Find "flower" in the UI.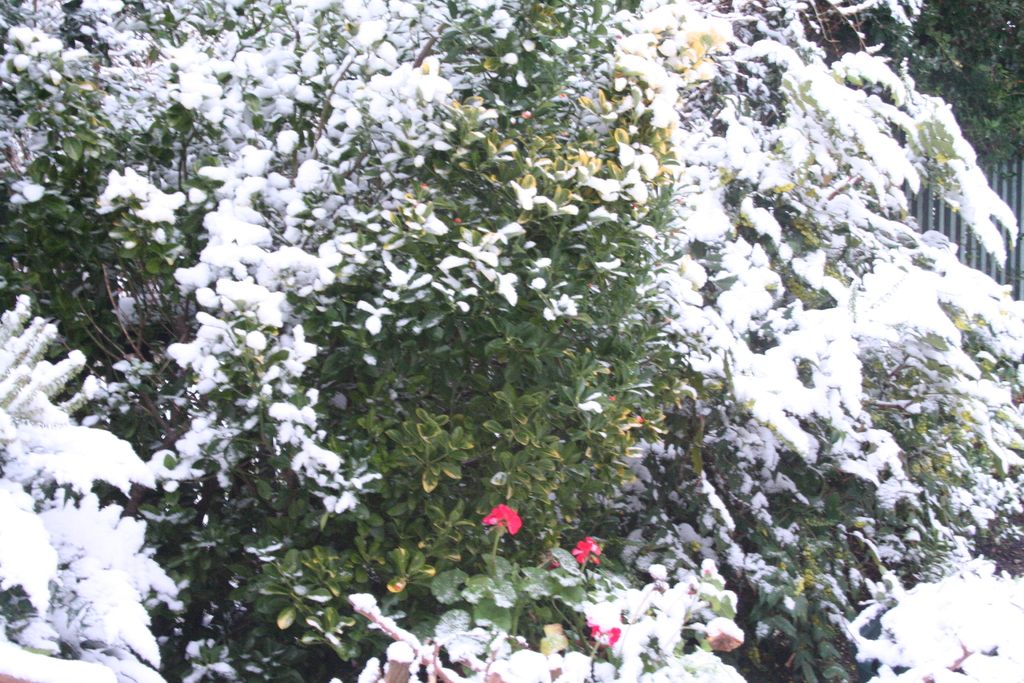
UI element at Rect(570, 534, 601, 565).
